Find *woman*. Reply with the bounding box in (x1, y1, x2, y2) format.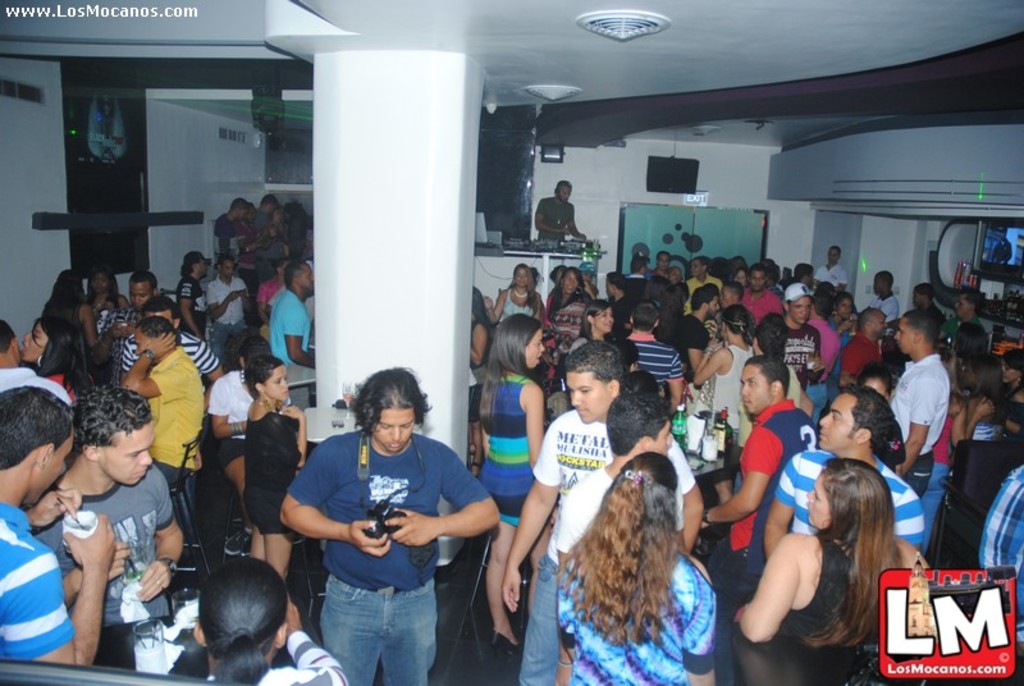
(479, 261, 545, 315).
